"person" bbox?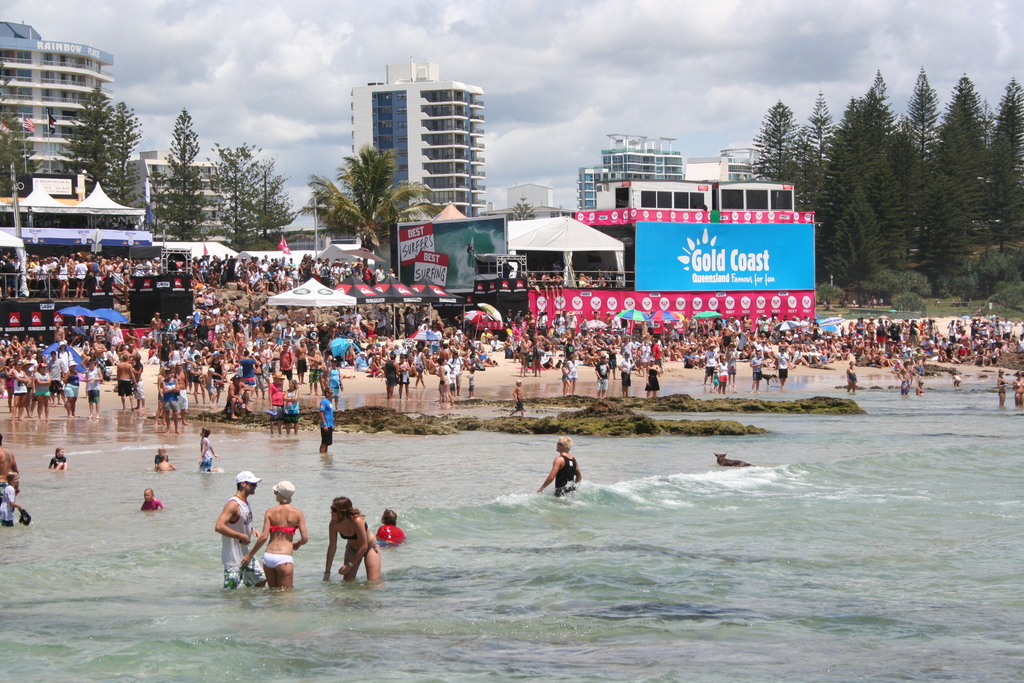
{"left": 536, "top": 439, "right": 586, "bottom": 497}
